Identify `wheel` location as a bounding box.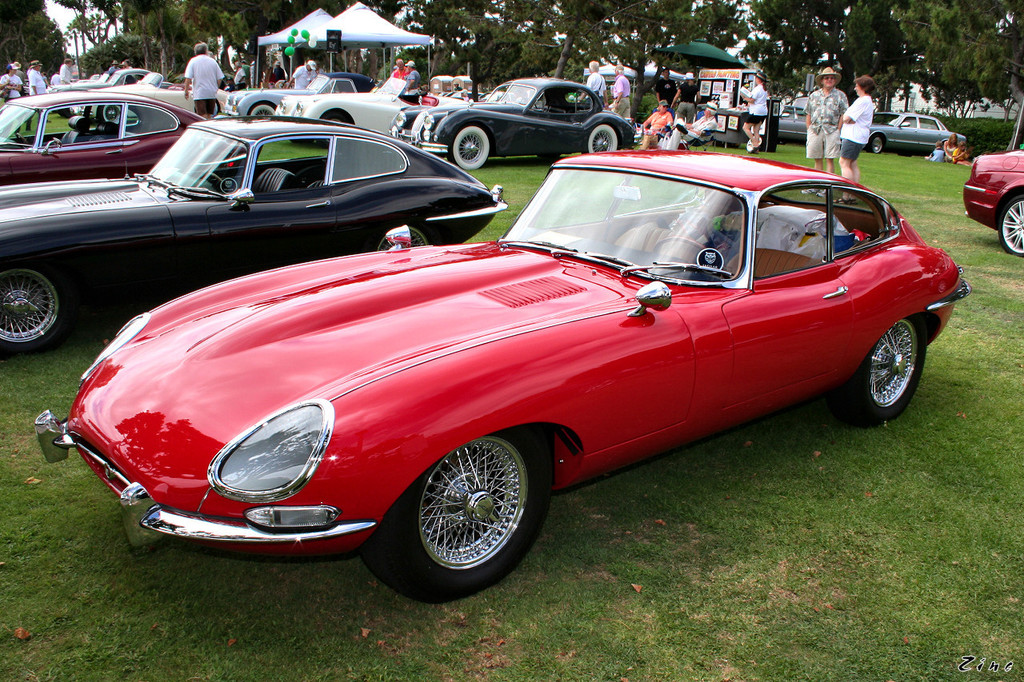
585, 126, 615, 150.
